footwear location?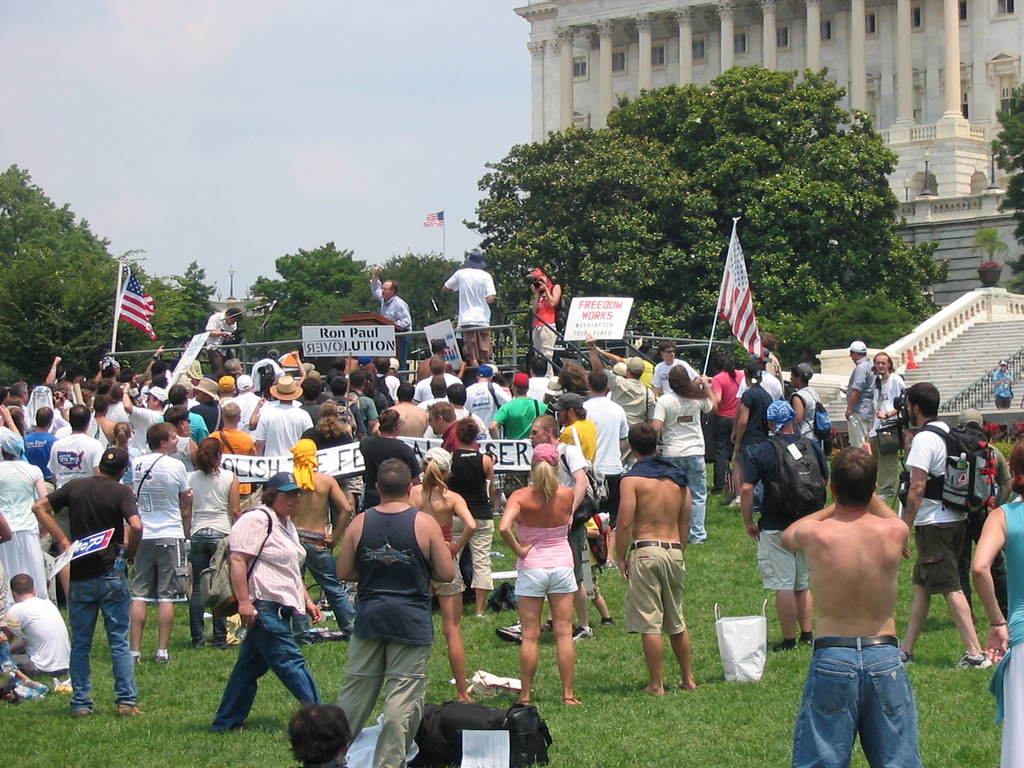
bbox(133, 653, 144, 665)
